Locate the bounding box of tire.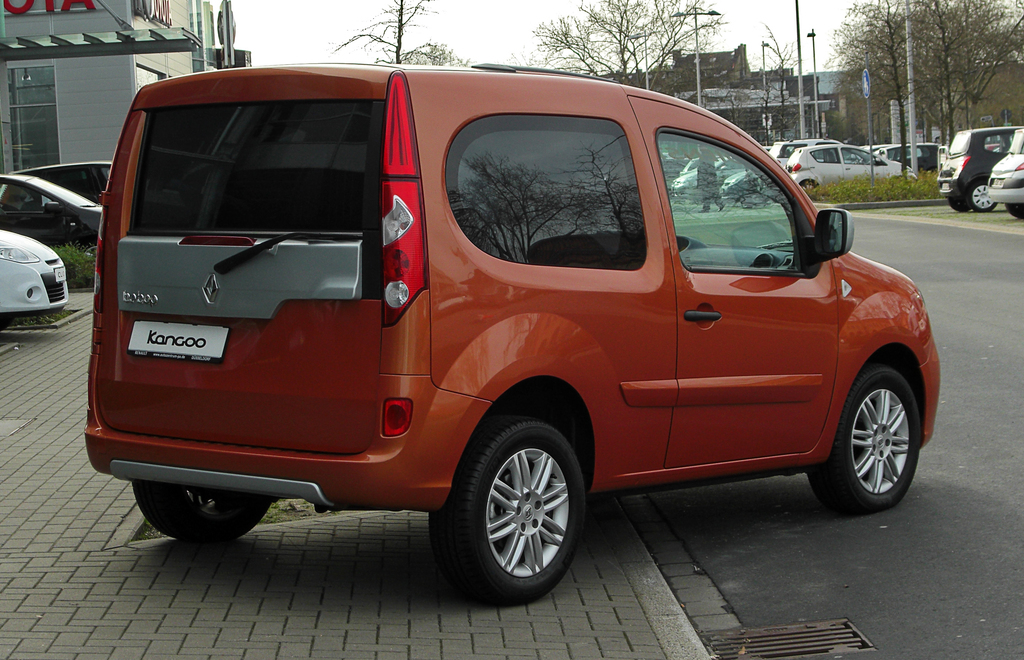
Bounding box: bbox=[798, 360, 920, 508].
